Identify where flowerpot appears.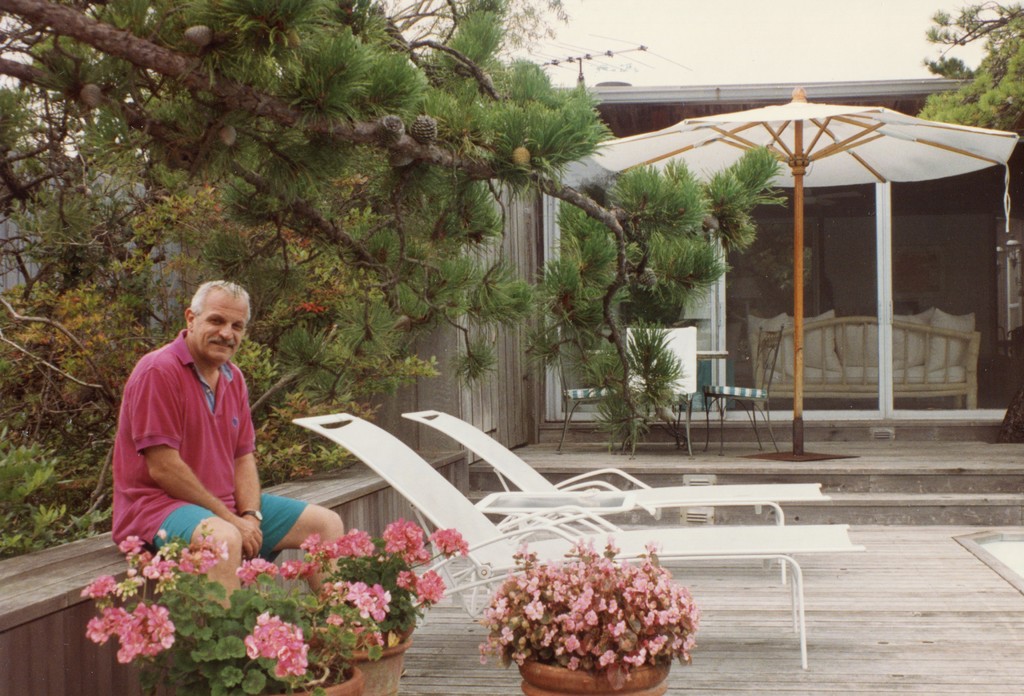
Appears at left=298, top=667, right=365, bottom=695.
